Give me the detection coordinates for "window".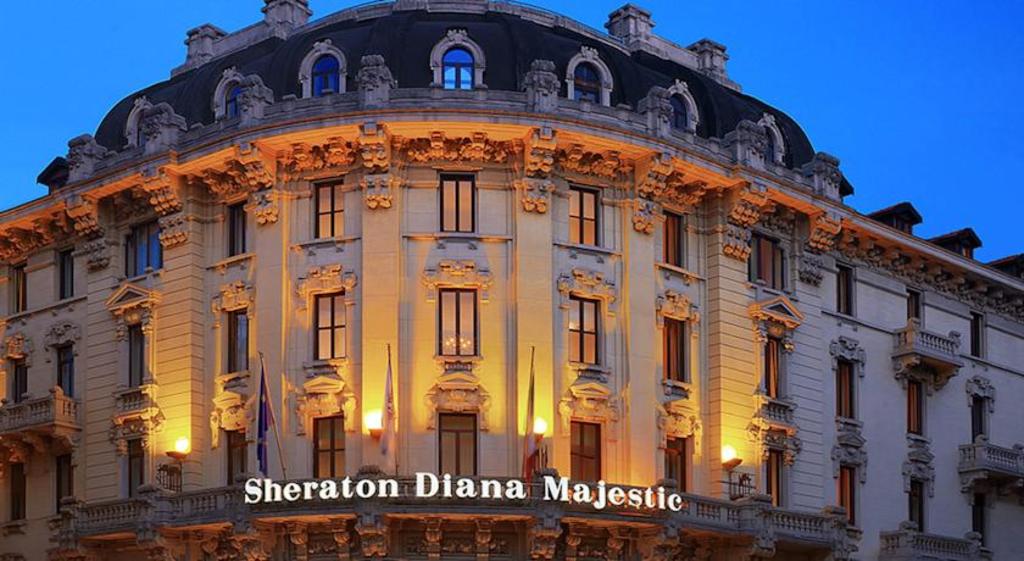
crop(912, 371, 930, 445).
